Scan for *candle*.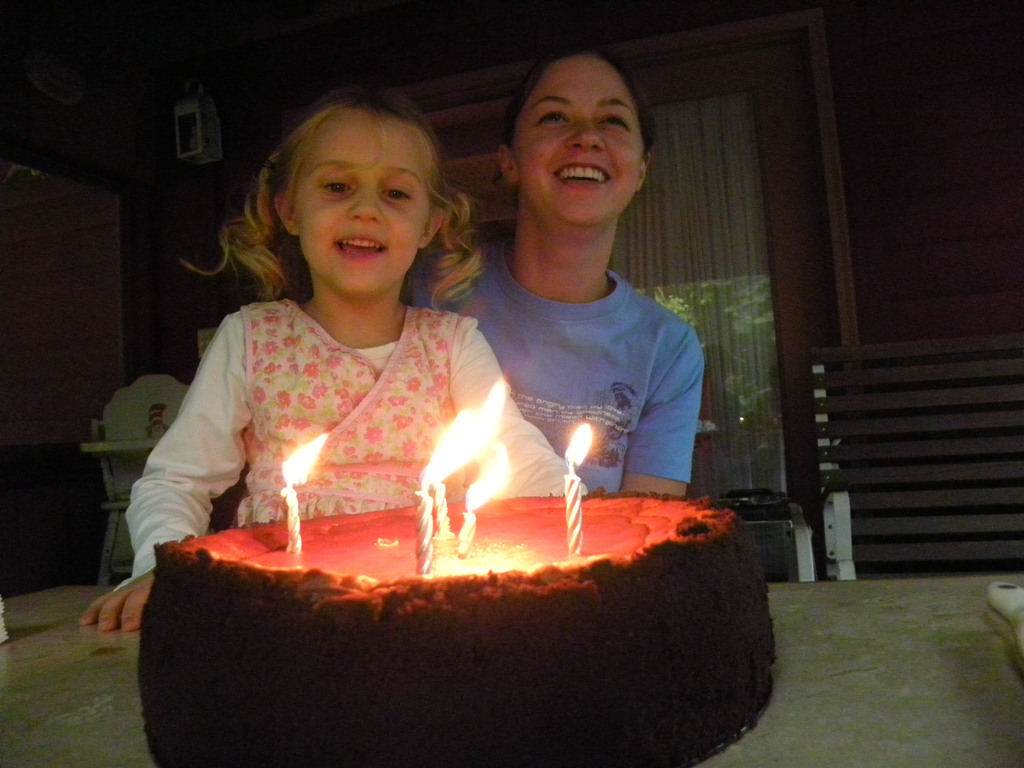
Scan result: 418/420/496/573.
